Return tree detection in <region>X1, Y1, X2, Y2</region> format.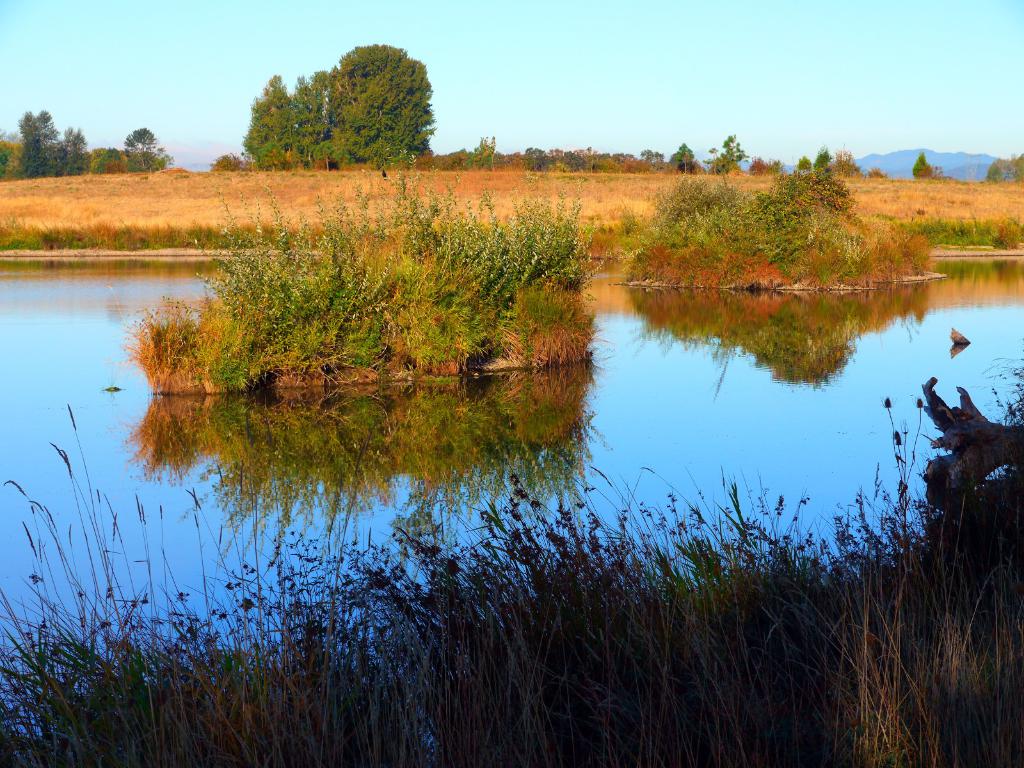
<region>909, 148, 937, 179</region>.
